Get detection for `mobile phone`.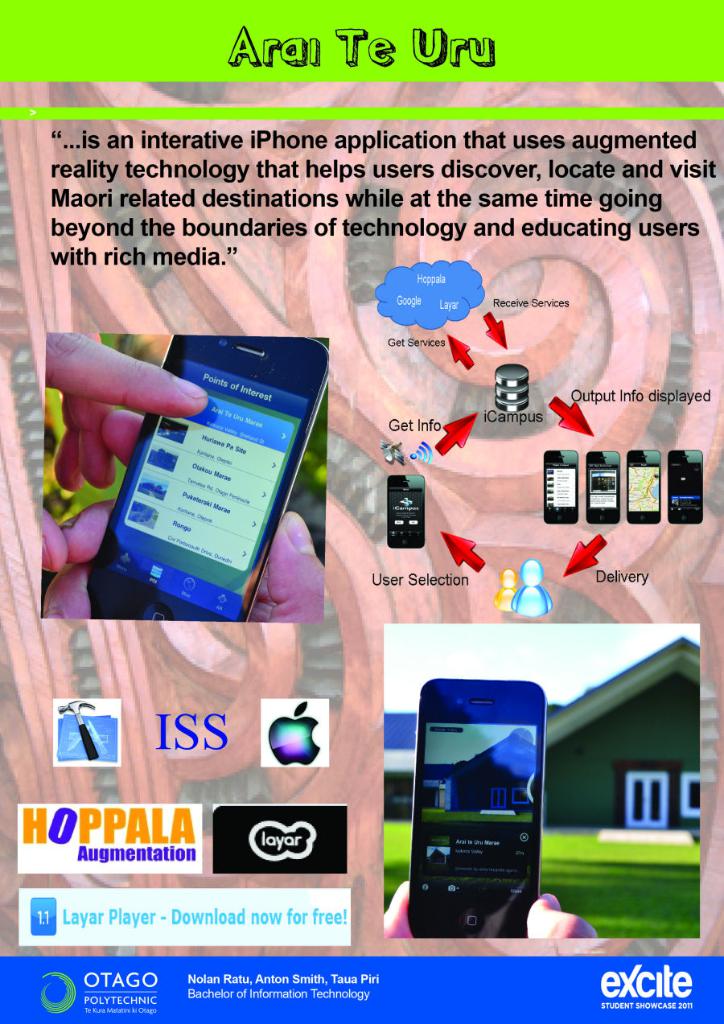
Detection: 625/450/660/525.
